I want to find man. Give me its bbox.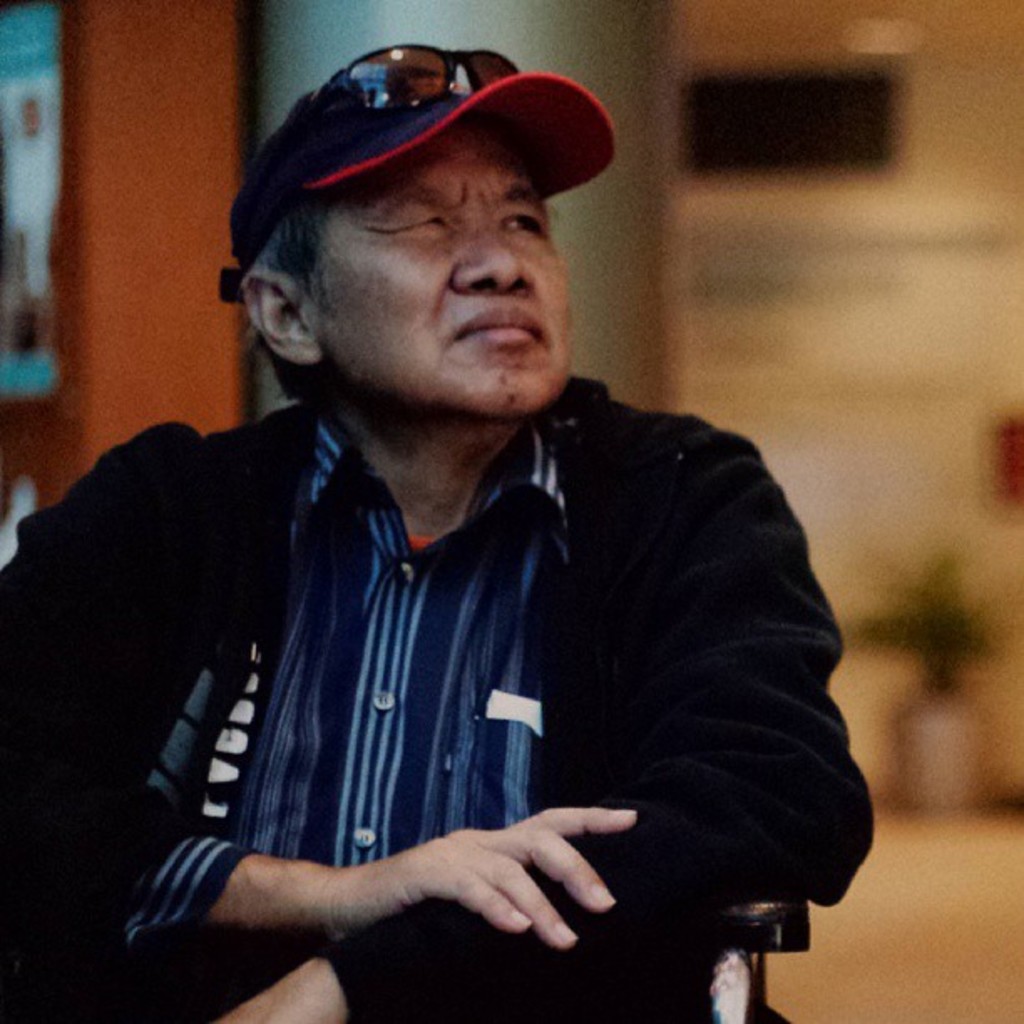
BBox(59, 47, 877, 1006).
